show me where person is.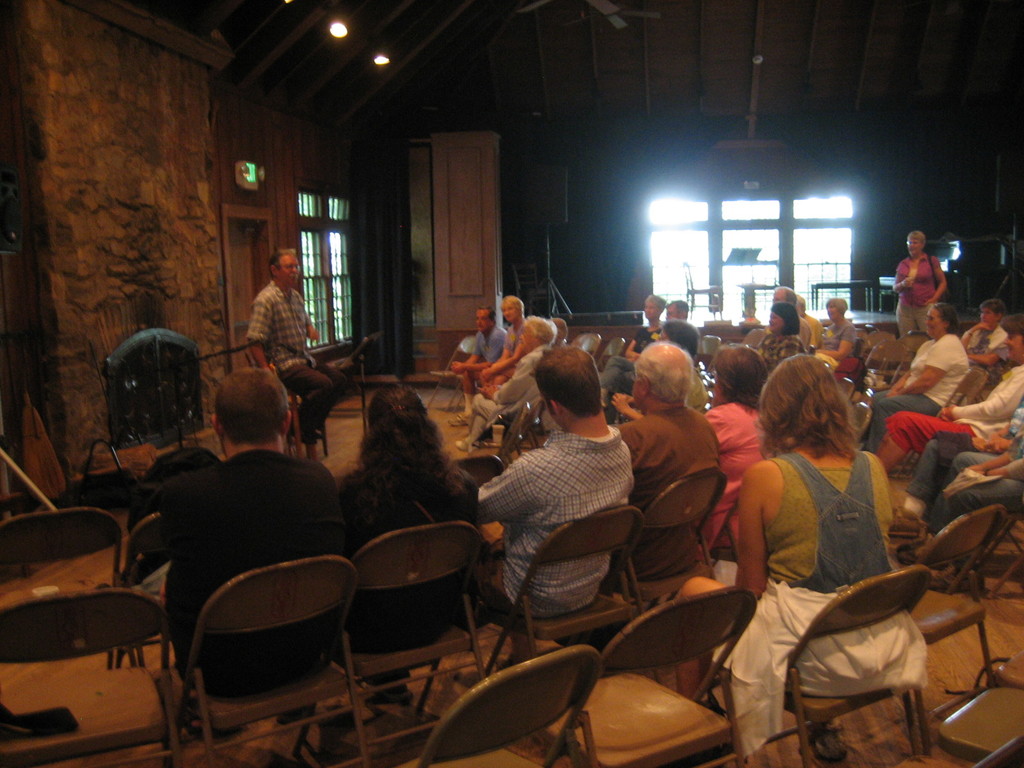
person is at box(874, 300, 961, 437).
